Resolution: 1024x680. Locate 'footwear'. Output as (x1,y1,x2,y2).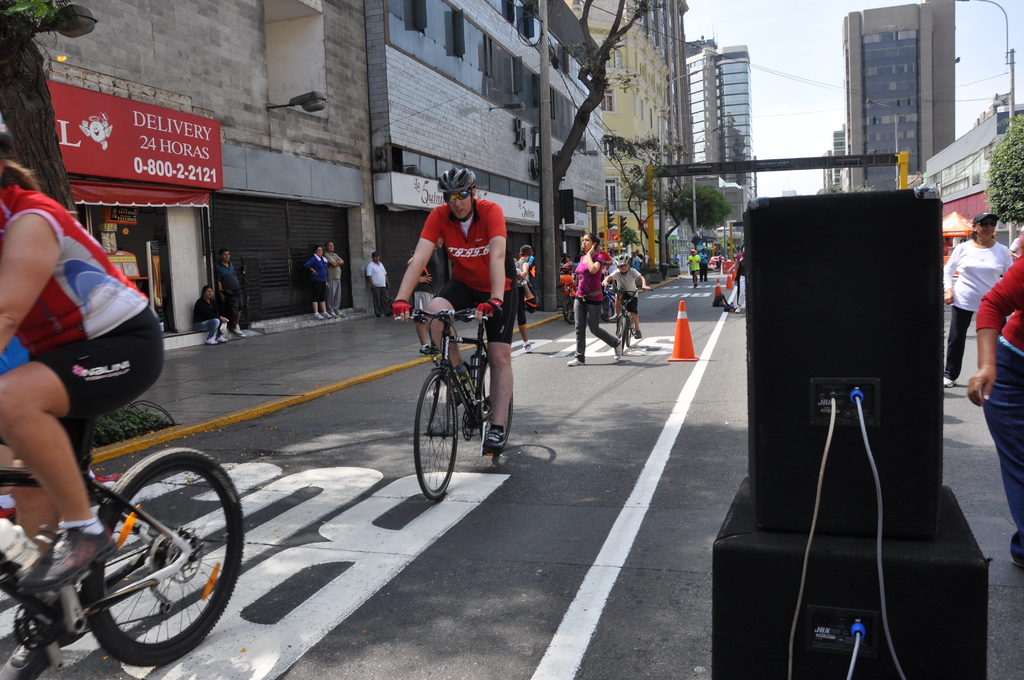
(239,331,246,338).
